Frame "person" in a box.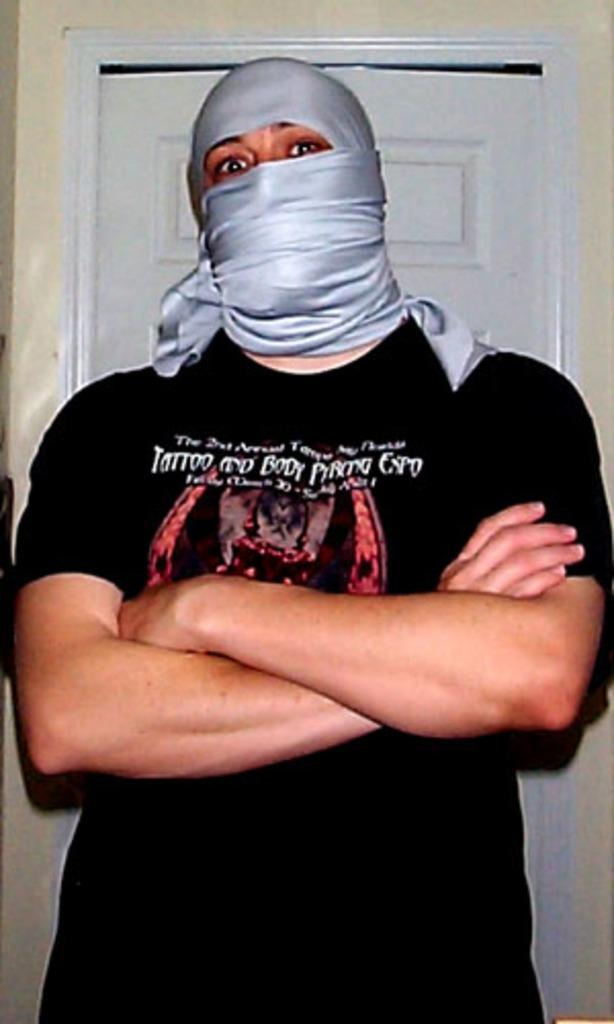
<box>45,78,573,813</box>.
